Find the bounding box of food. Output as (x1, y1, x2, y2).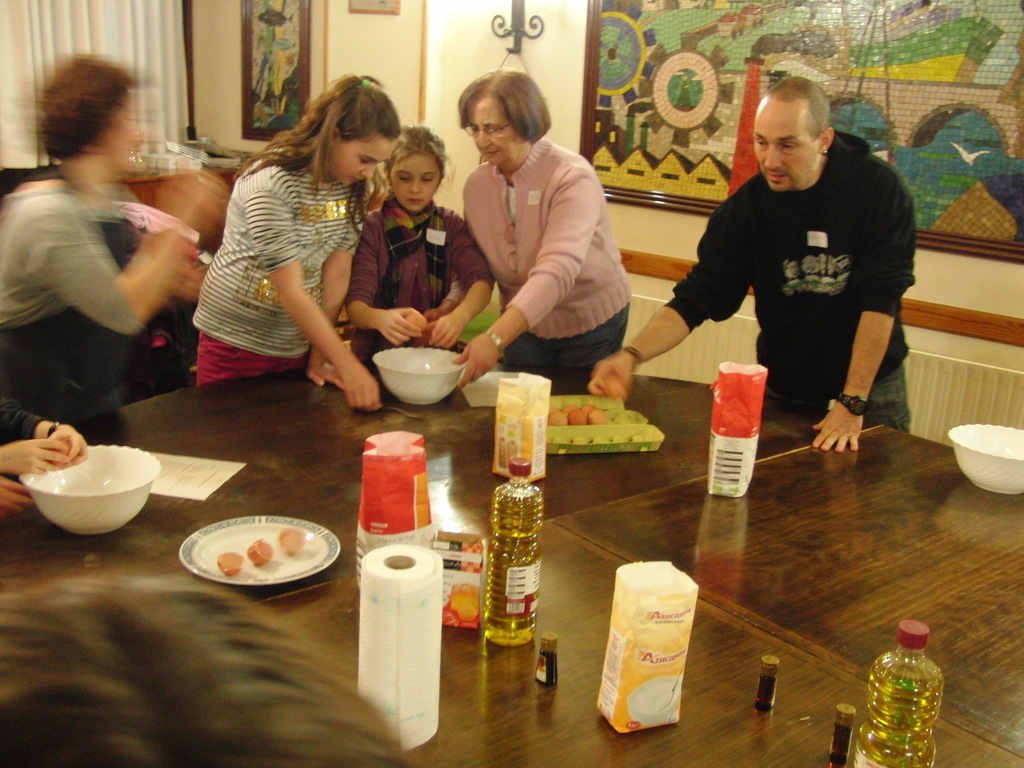
(284, 525, 307, 556).
